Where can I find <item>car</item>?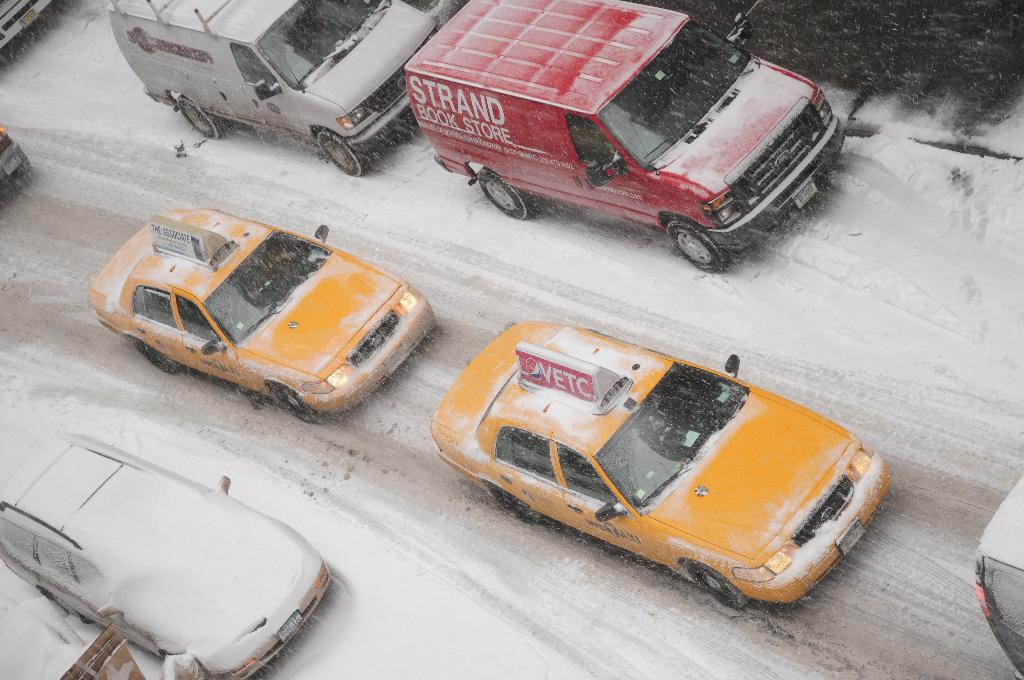
You can find it at [967,483,1023,679].
